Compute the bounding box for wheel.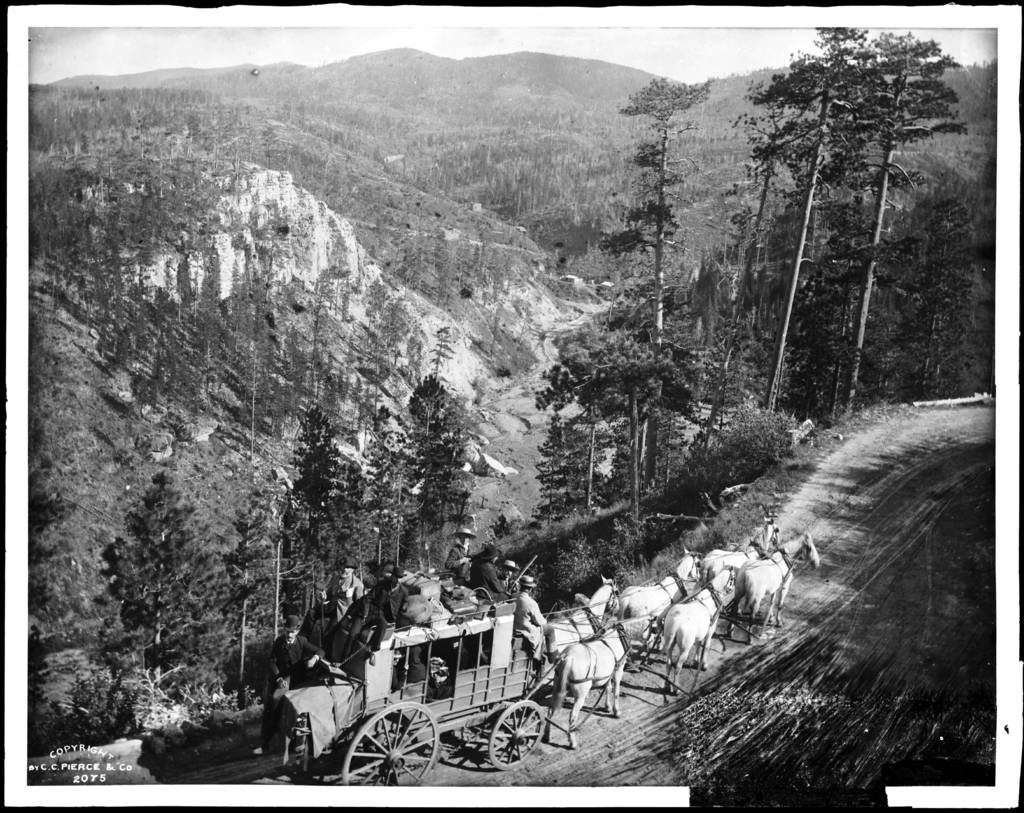
[left=345, top=705, right=439, bottom=792].
